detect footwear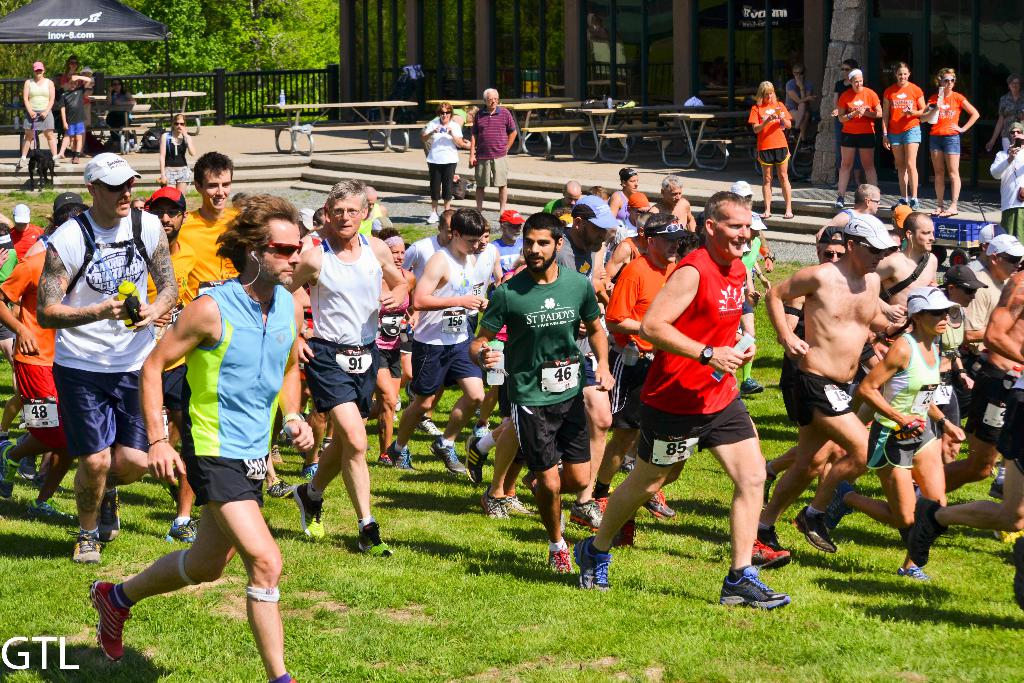
86,575,132,667
